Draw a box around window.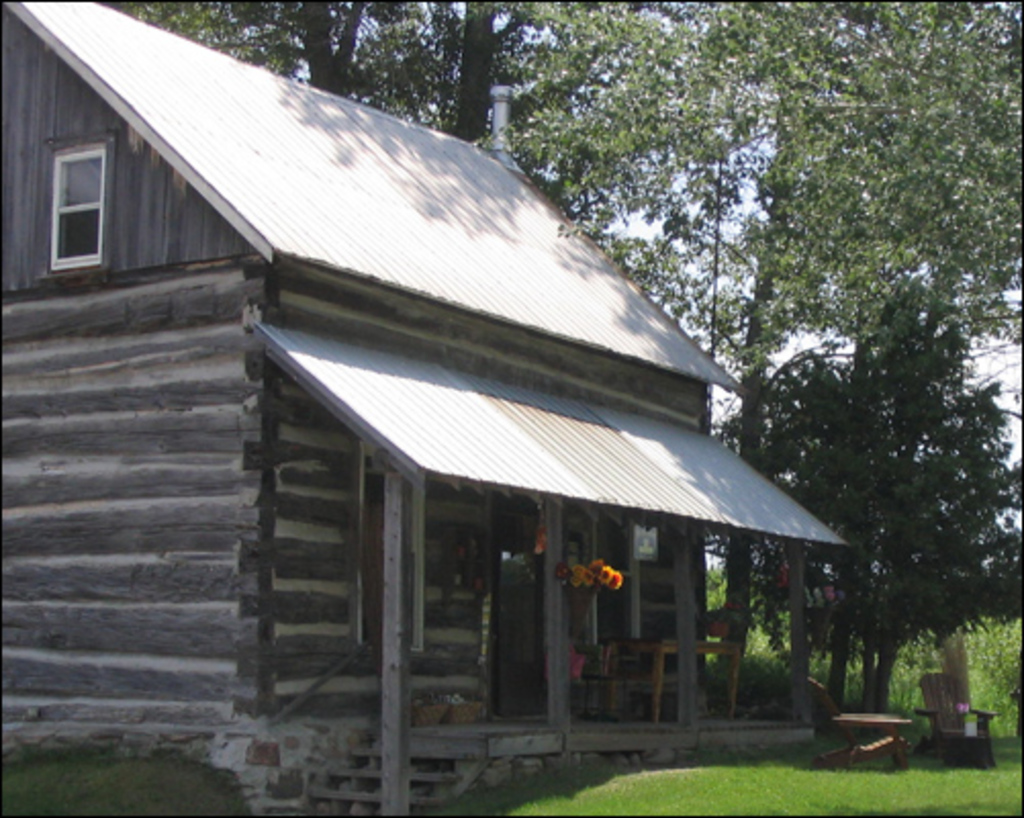
{"left": 593, "top": 511, "right": 644, "bottom": 661}.
